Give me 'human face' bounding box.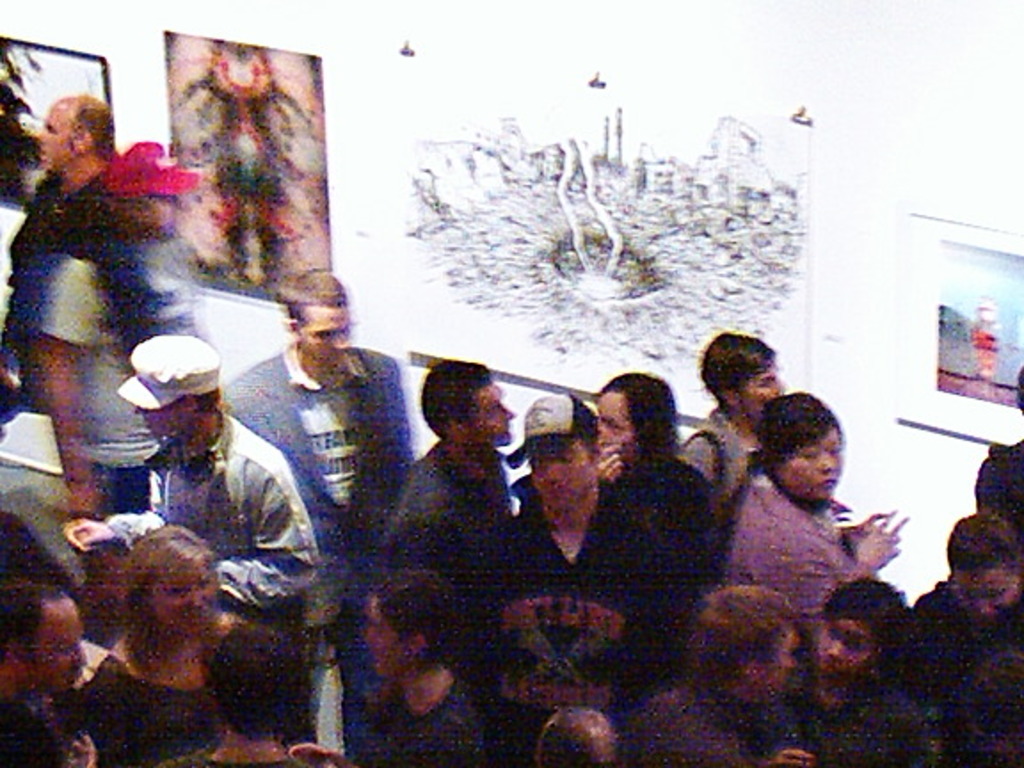
158,562,215,640.
